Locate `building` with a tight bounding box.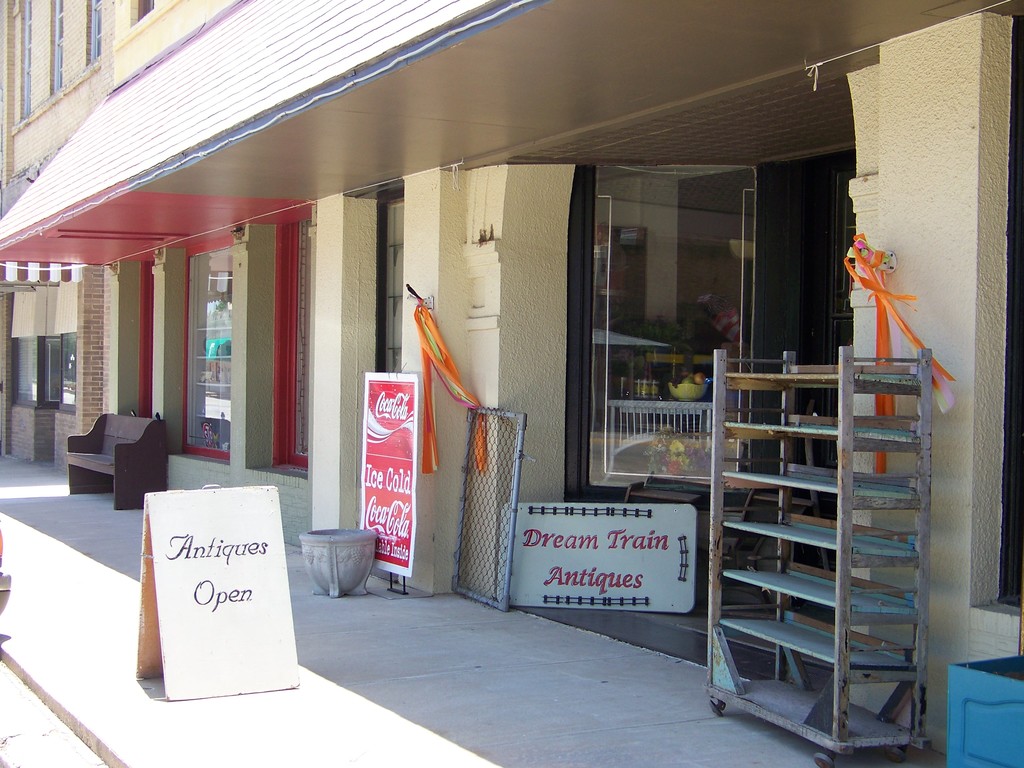
[left=0, top=0, right=1023, bottom=758].
